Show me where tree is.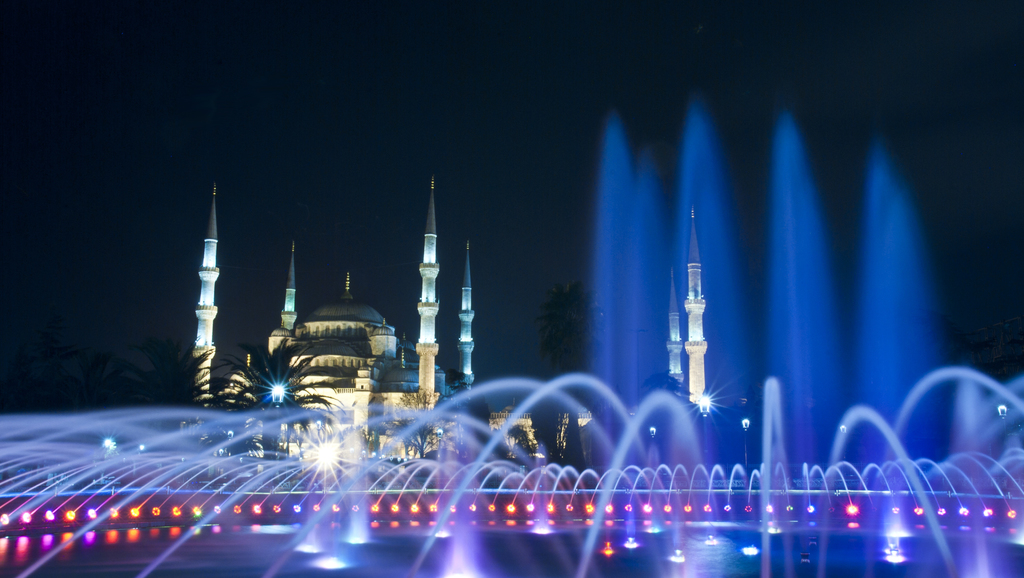
tree is at left=347, top=399, right=394, bottom=468.
